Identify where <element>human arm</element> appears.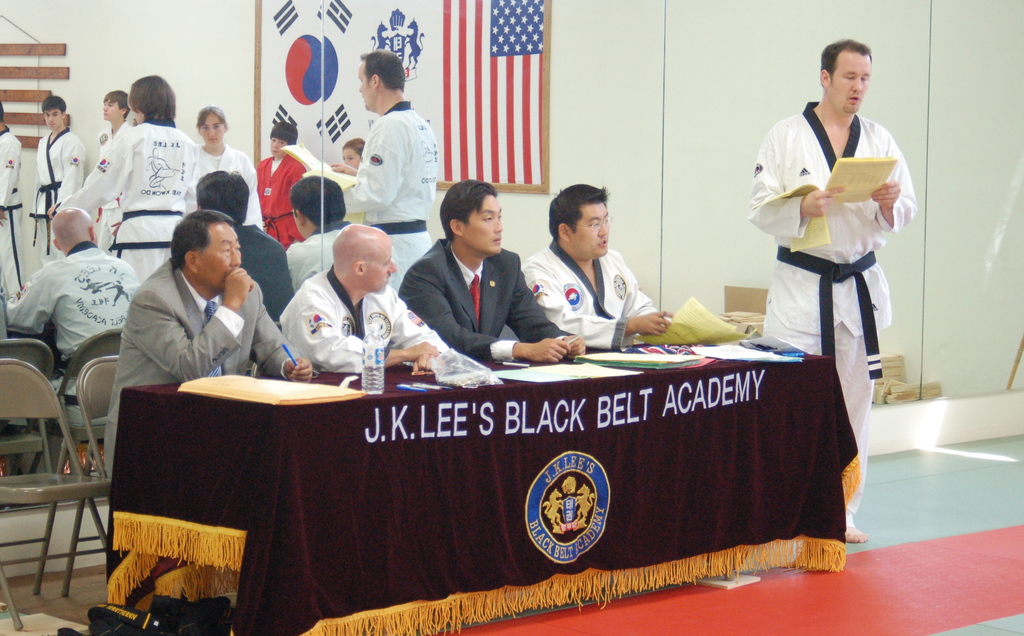
Appears at x1=508 y1=250 x2=592 y2=361.
